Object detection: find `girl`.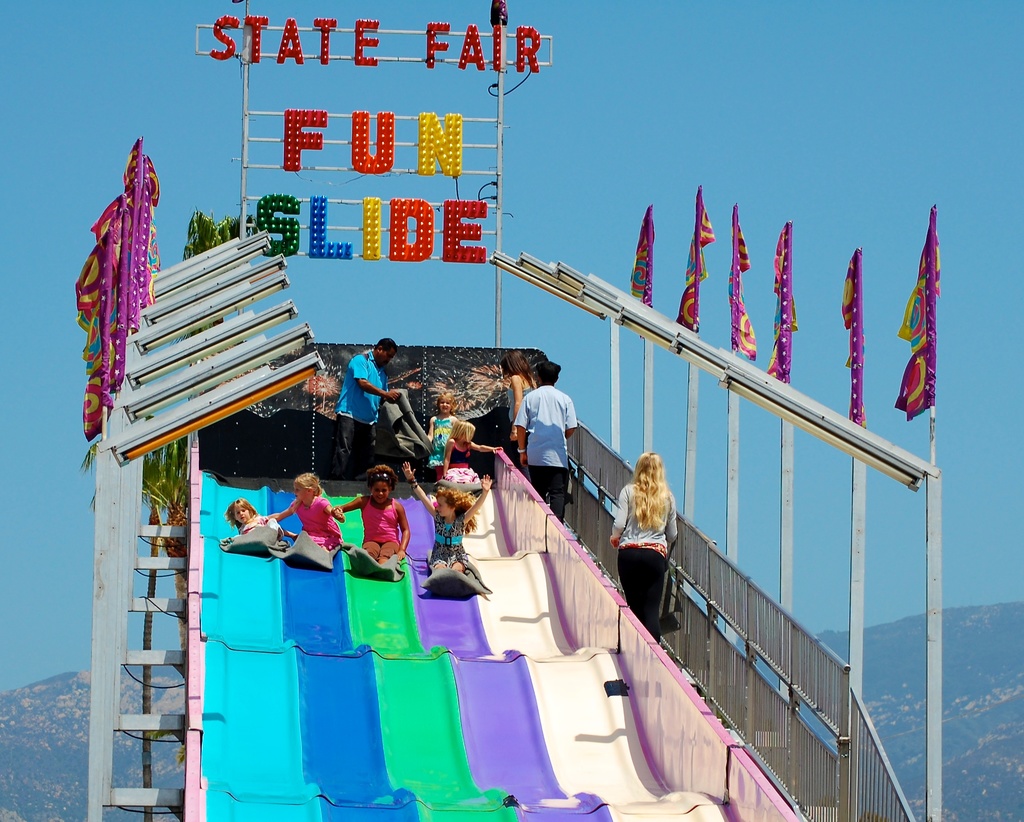
429,393,458,461.
